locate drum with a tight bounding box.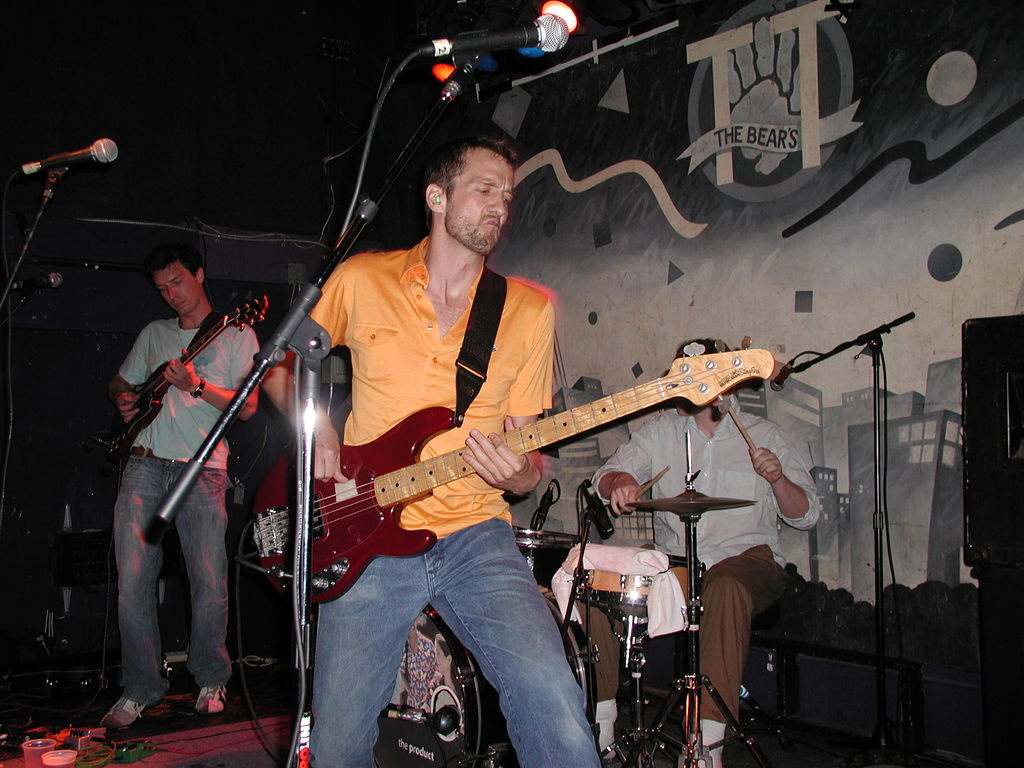
(left=575, top=544, right=706, bottom=614).
